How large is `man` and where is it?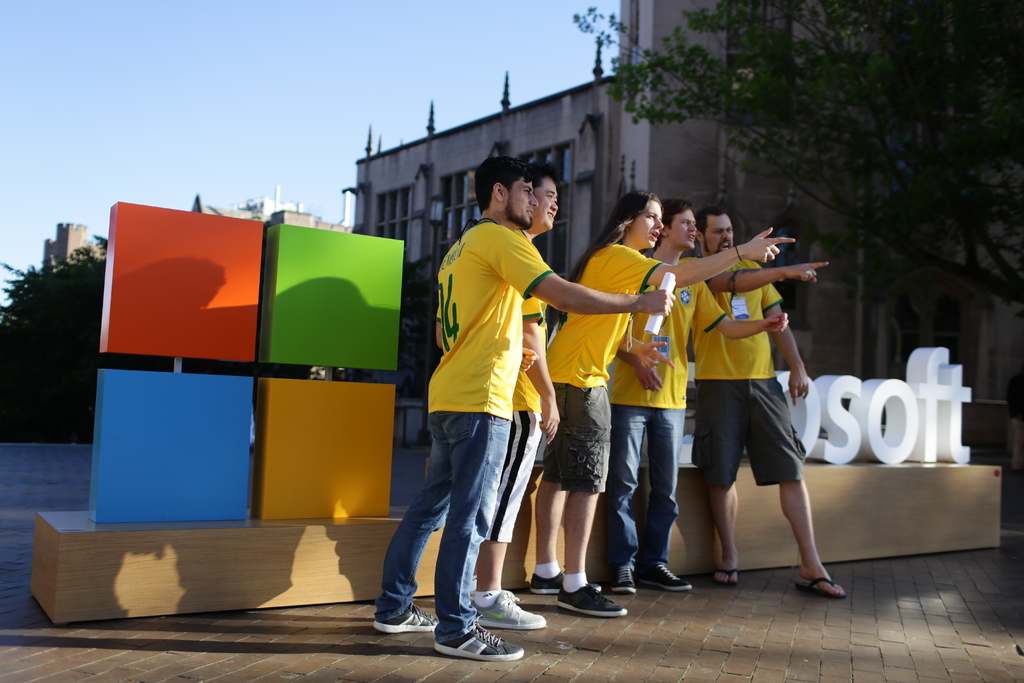
Bounding box: bbox=[358, 151, 677, 661].
